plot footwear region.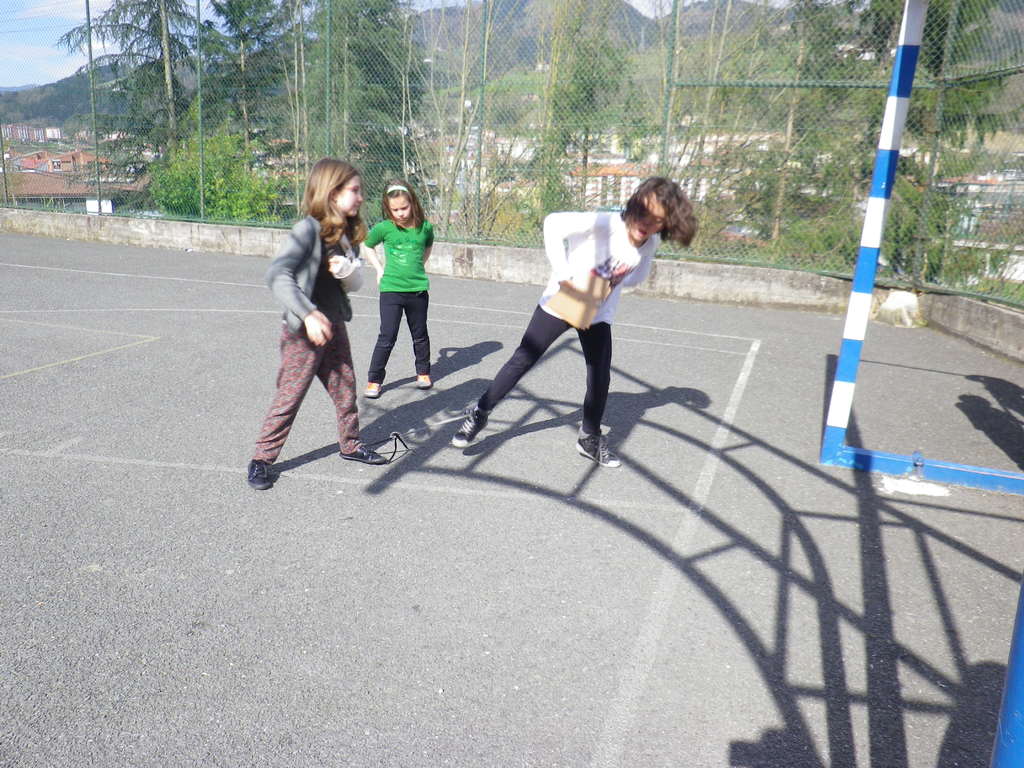
Plotted at detection(337, 443, 385, 463).
